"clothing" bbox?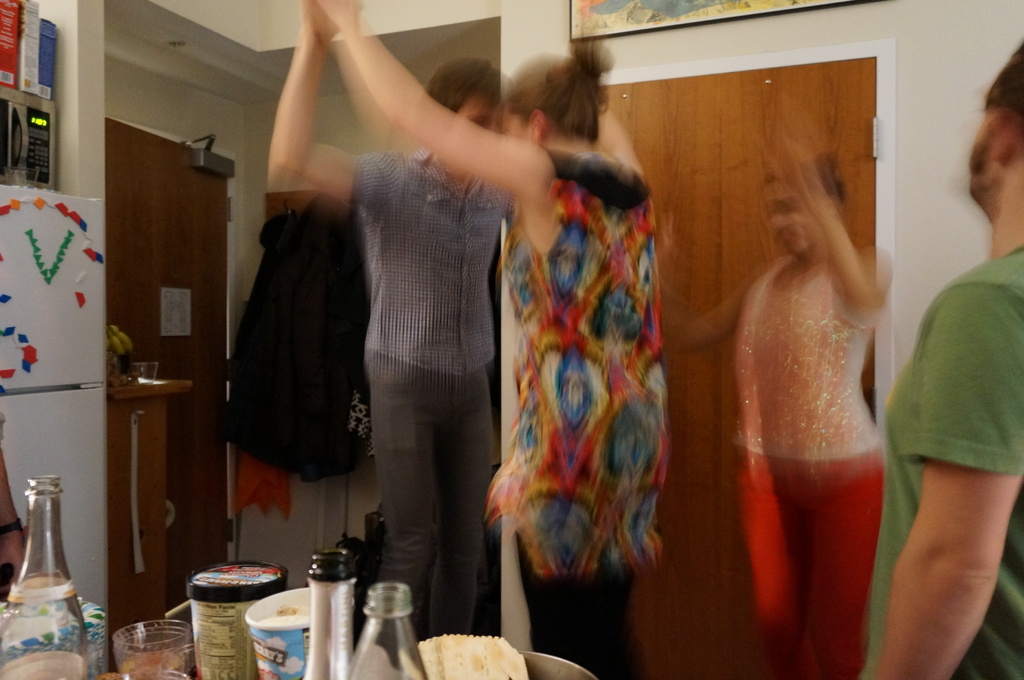
<box>733,240,891,679</box>
